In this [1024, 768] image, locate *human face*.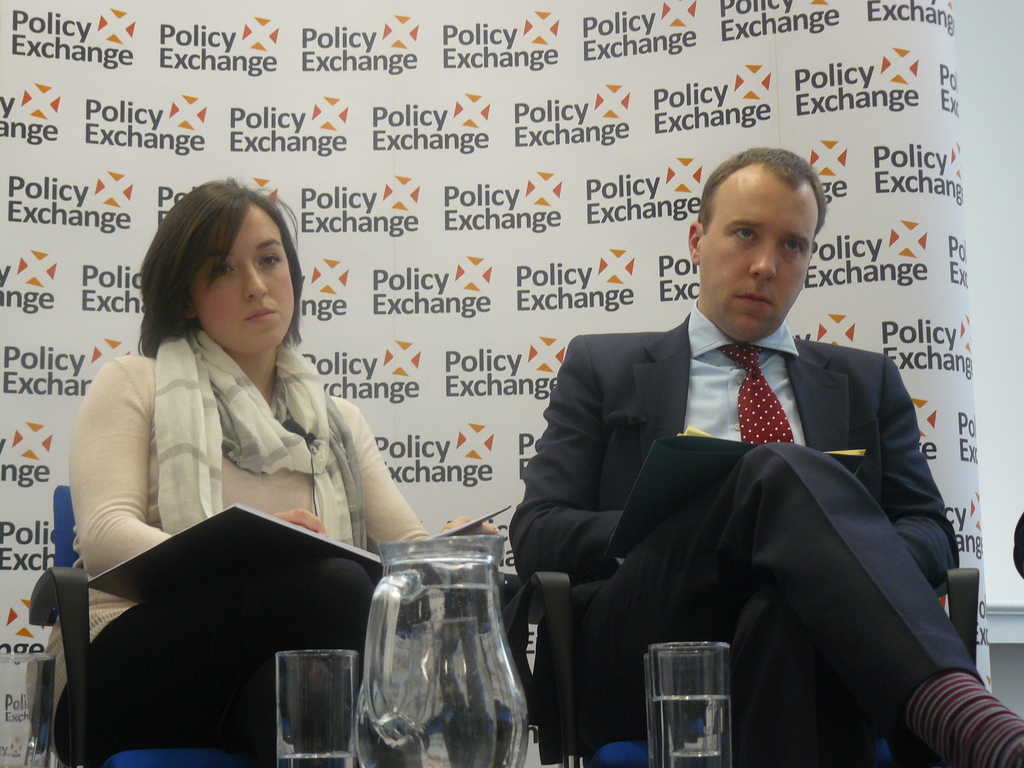
Bounding box: <region>191, 200, 300, 358</region>.
